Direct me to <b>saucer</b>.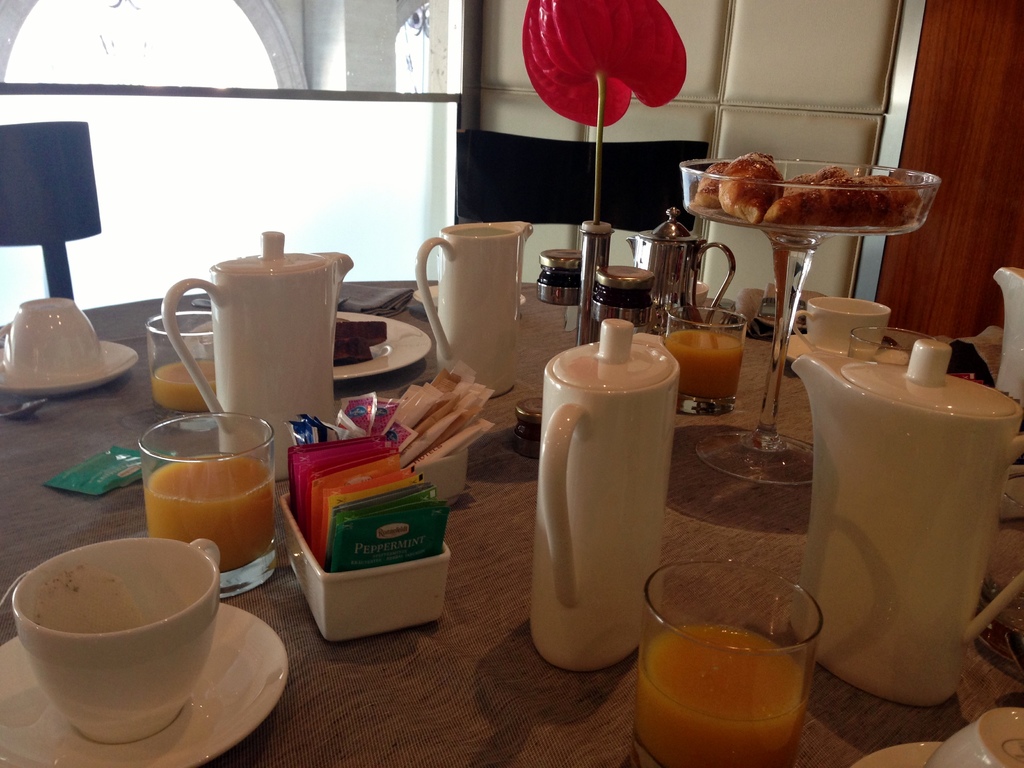
Direction: select_region(0, 337, 140, 396).
